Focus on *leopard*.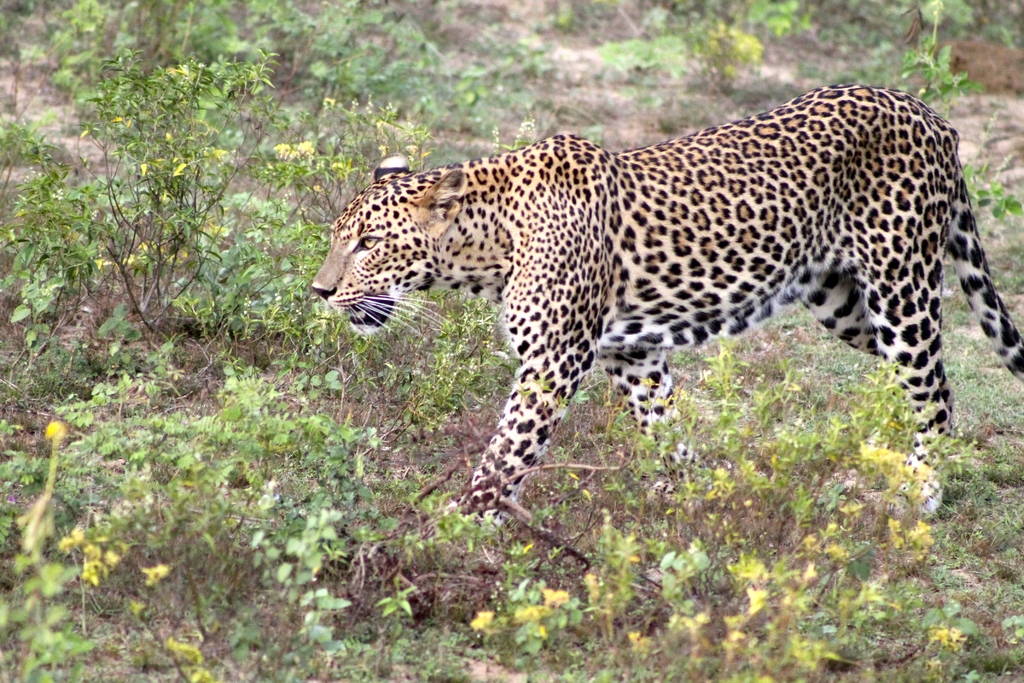
Focused at pyautogui.locateOnScreen(315, 81, 1023, 534).
